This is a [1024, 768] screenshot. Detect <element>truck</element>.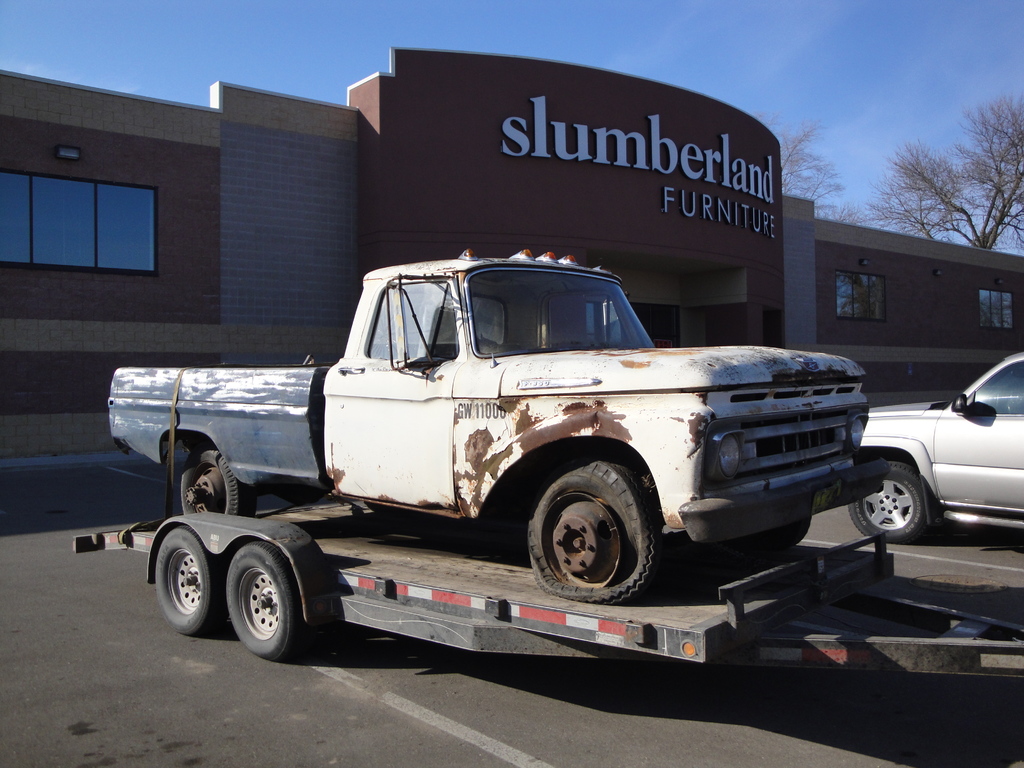
102, 246, 875, 607.
